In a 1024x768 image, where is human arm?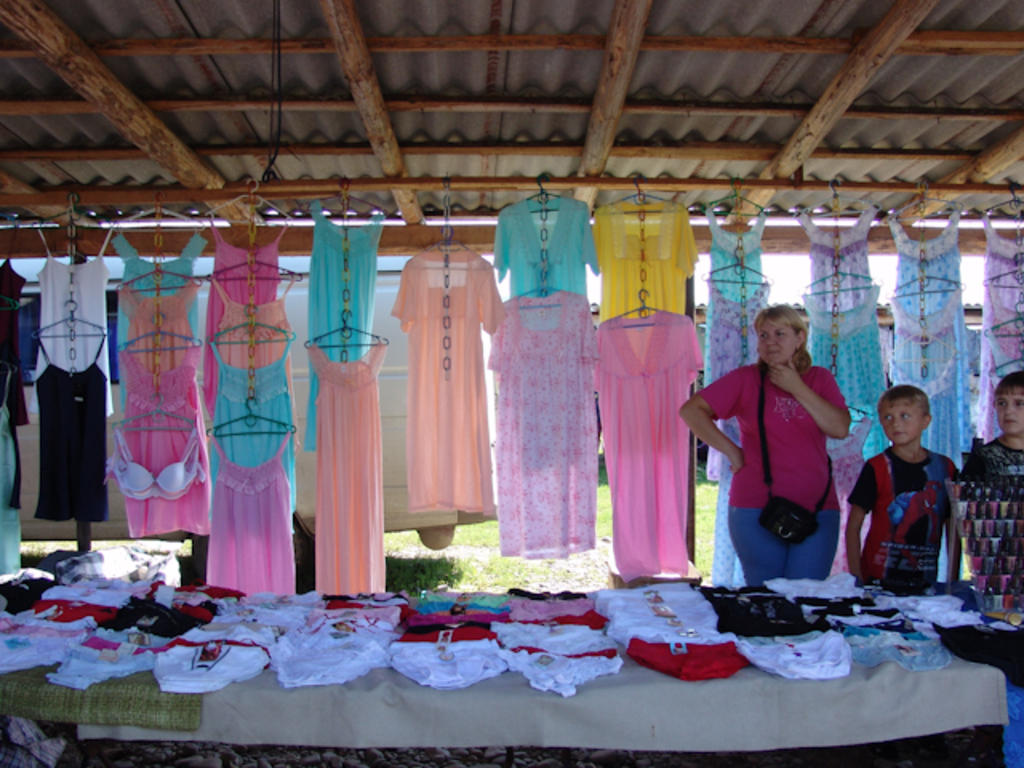
box=[762, 355, 853, 438].
